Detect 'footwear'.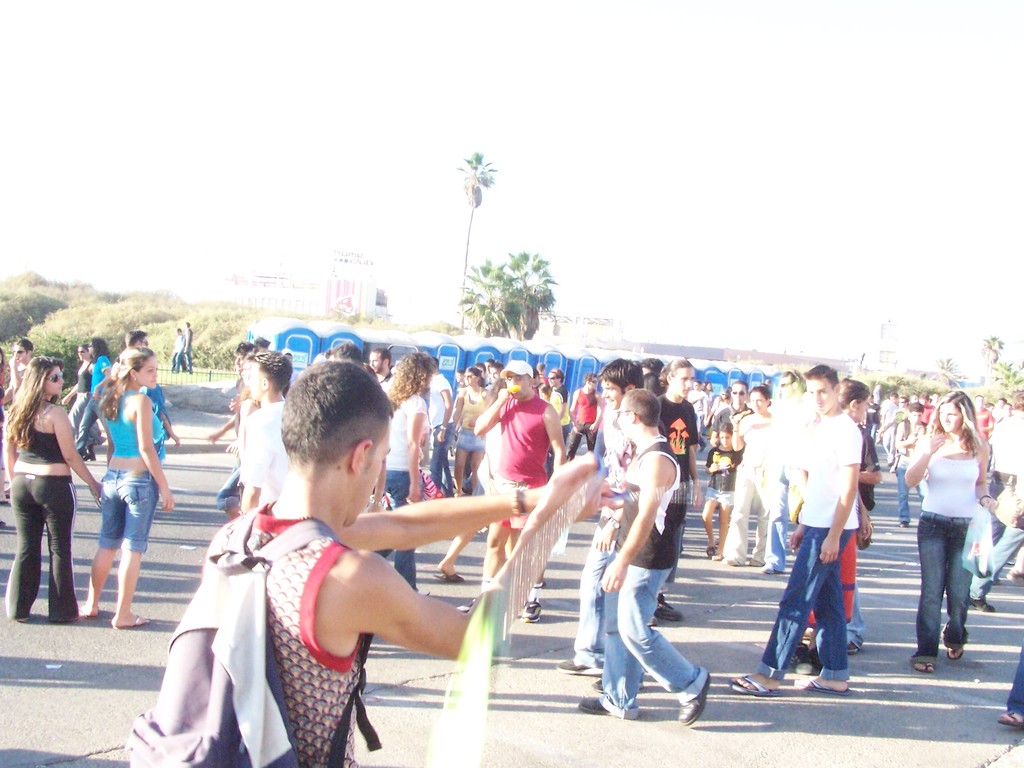
Detected at select_region(898, 519, 910, 529).
